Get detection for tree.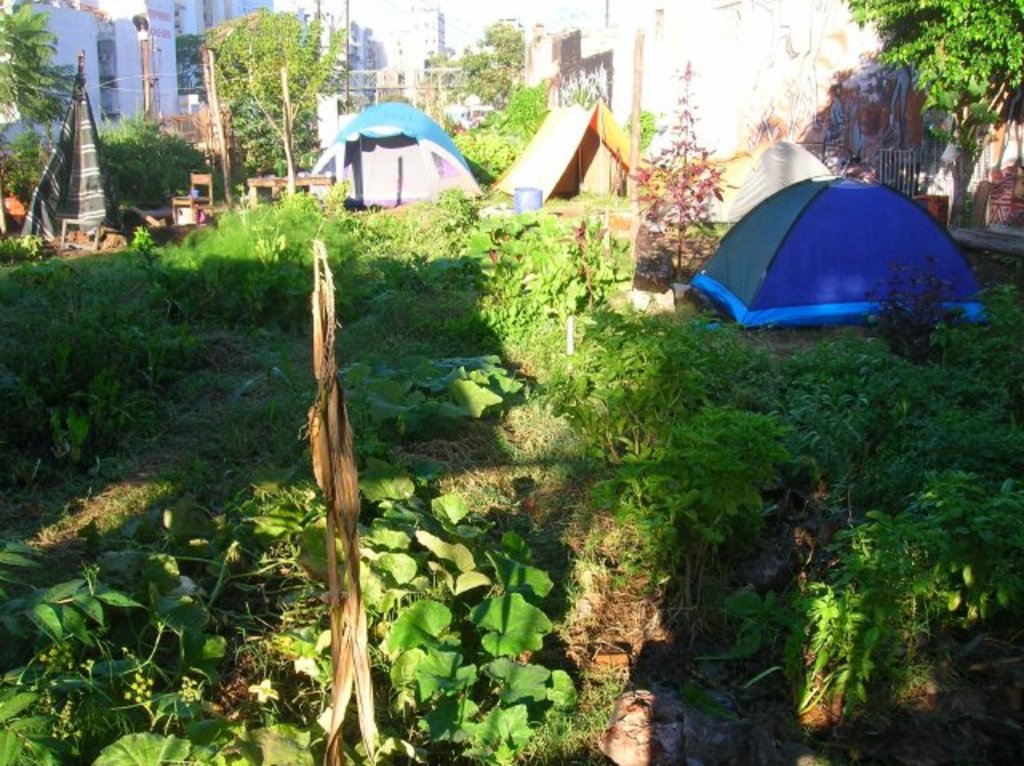
Detection: l=837, t=0, r=1022, b=225.
